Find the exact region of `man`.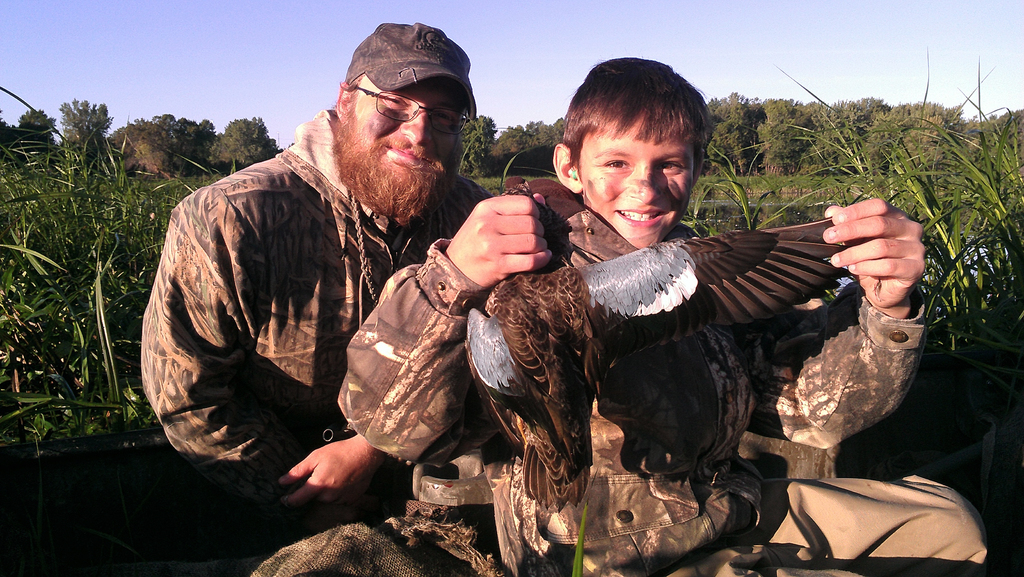
Exact region: BBox(136, 29, 535, 549).
